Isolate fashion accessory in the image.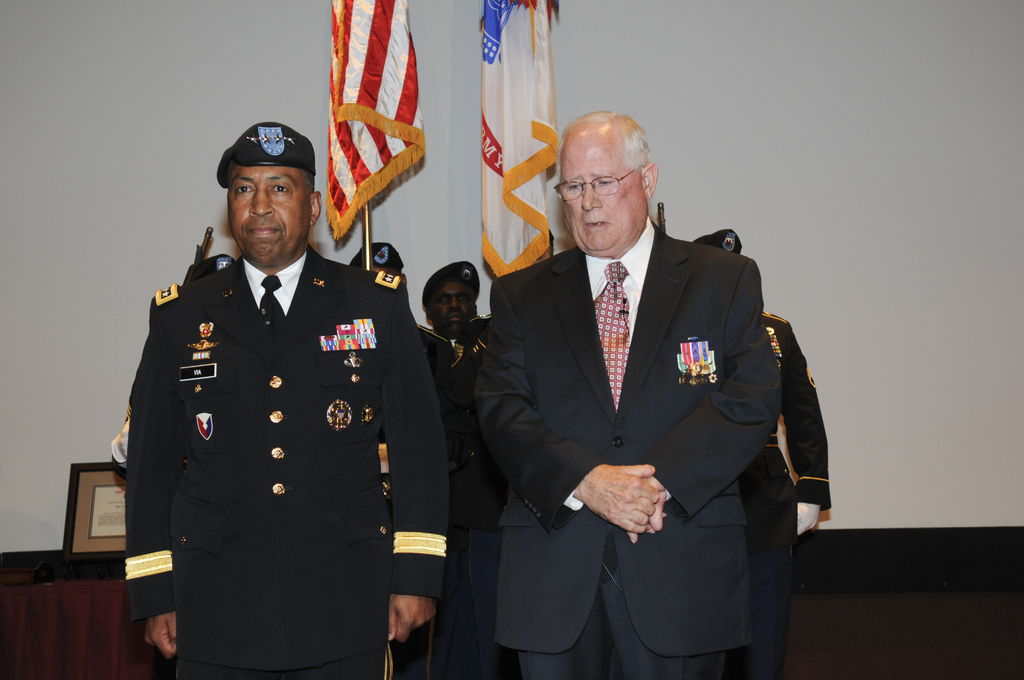
Isolated region: [350, 243, 409, 273].
